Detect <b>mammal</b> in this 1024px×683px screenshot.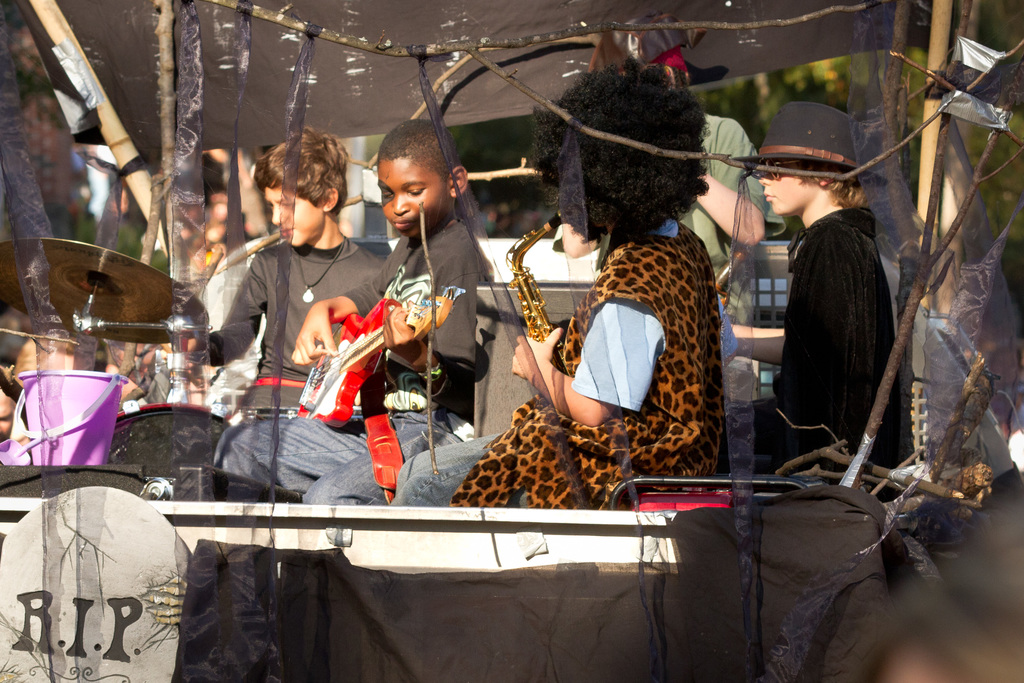
Detection: [x1=746, y1=140, x2=915, y2=497].
